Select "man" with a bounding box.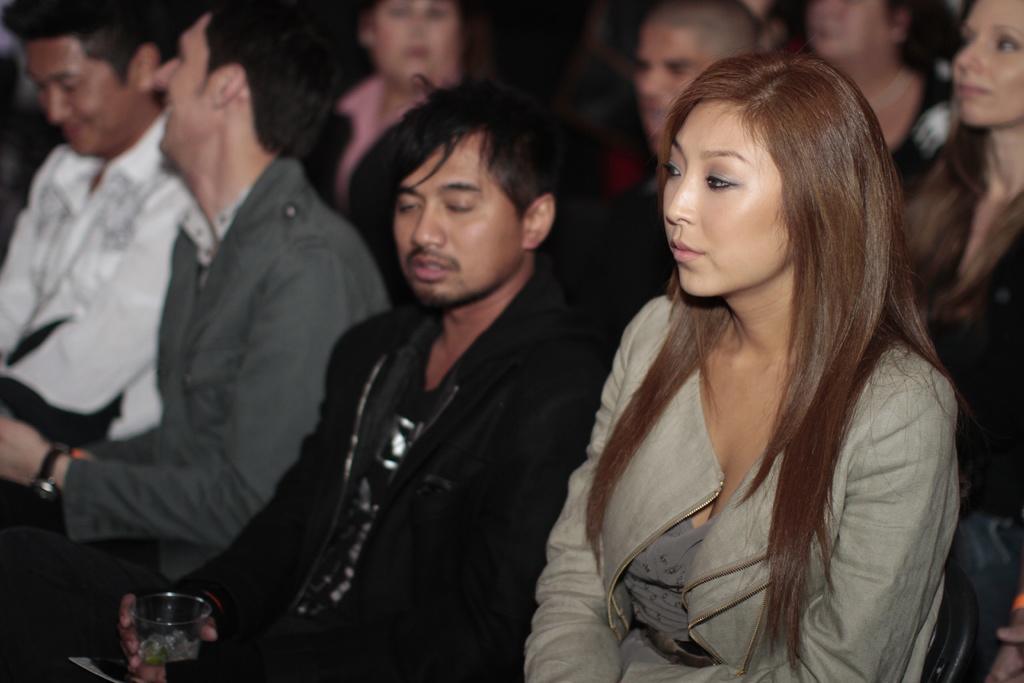
rect(0, 0, 219, 440).
